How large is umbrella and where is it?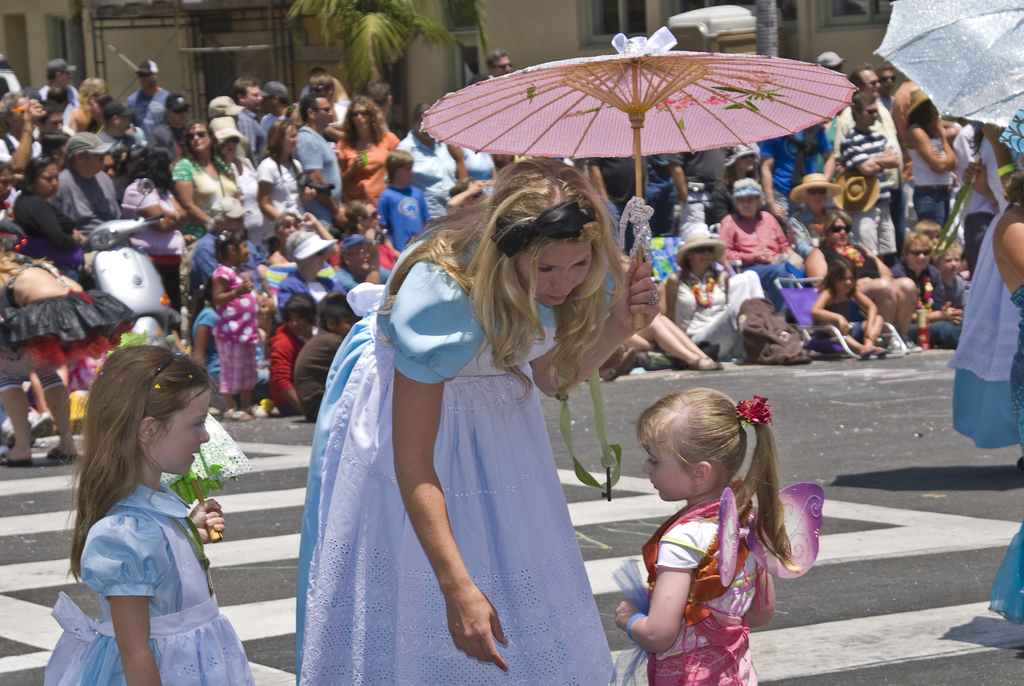
Bounding box: bbox=[106, 329, 252, 543].
